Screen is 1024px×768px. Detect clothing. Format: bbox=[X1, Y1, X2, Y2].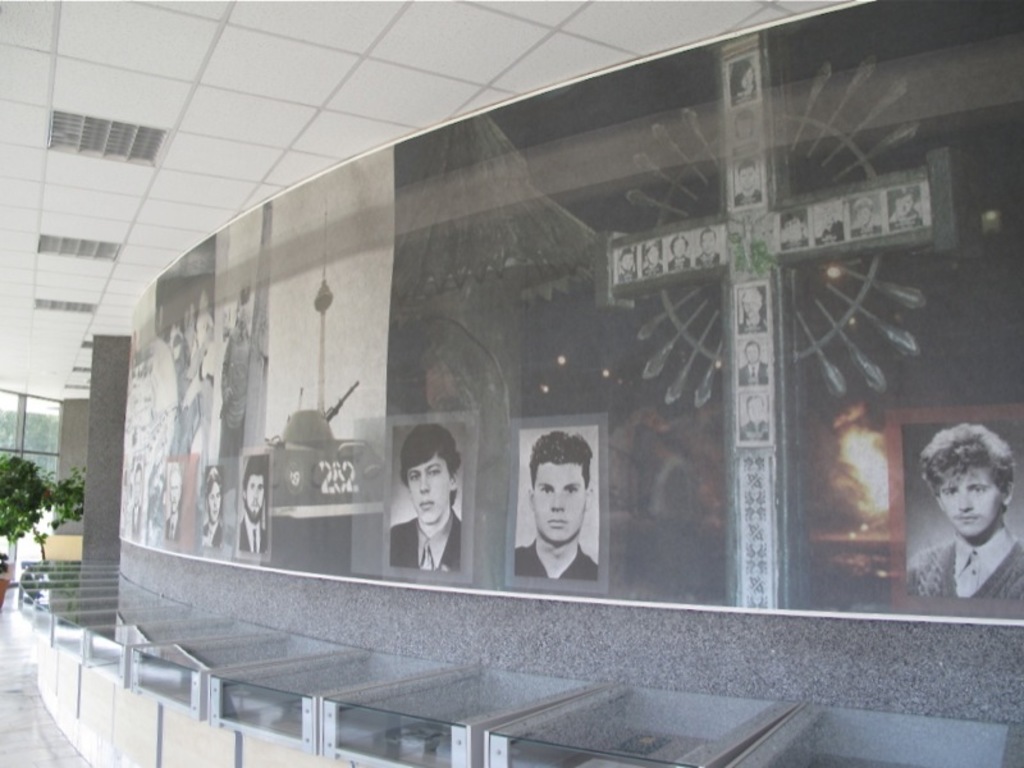
bbox=[155, 512, 180, 541].
